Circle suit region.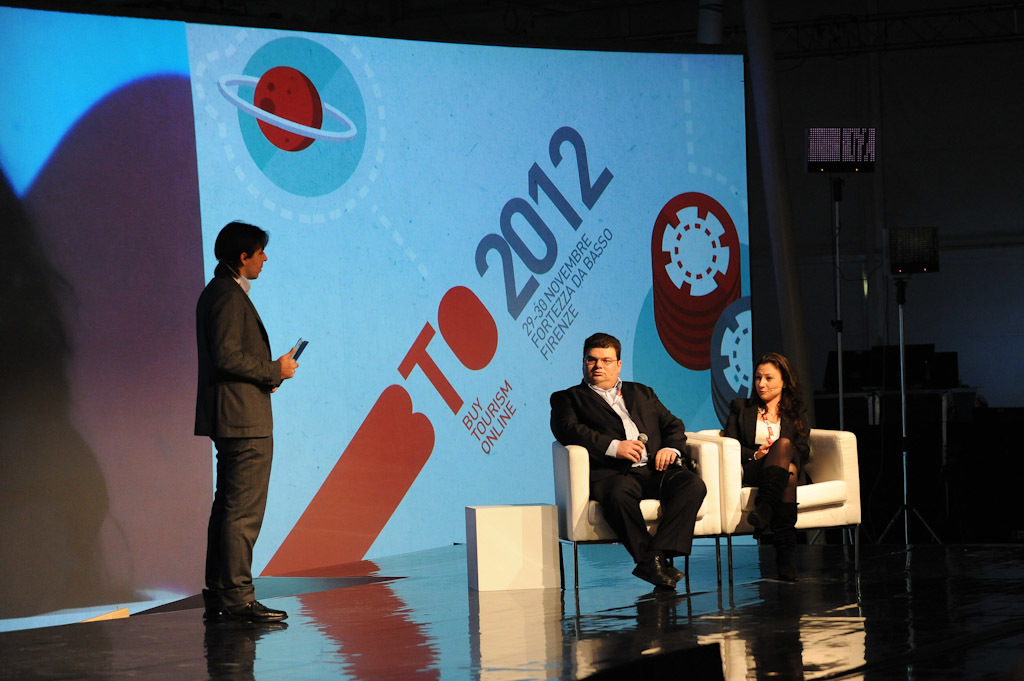
Region: 192 273 282 608.
